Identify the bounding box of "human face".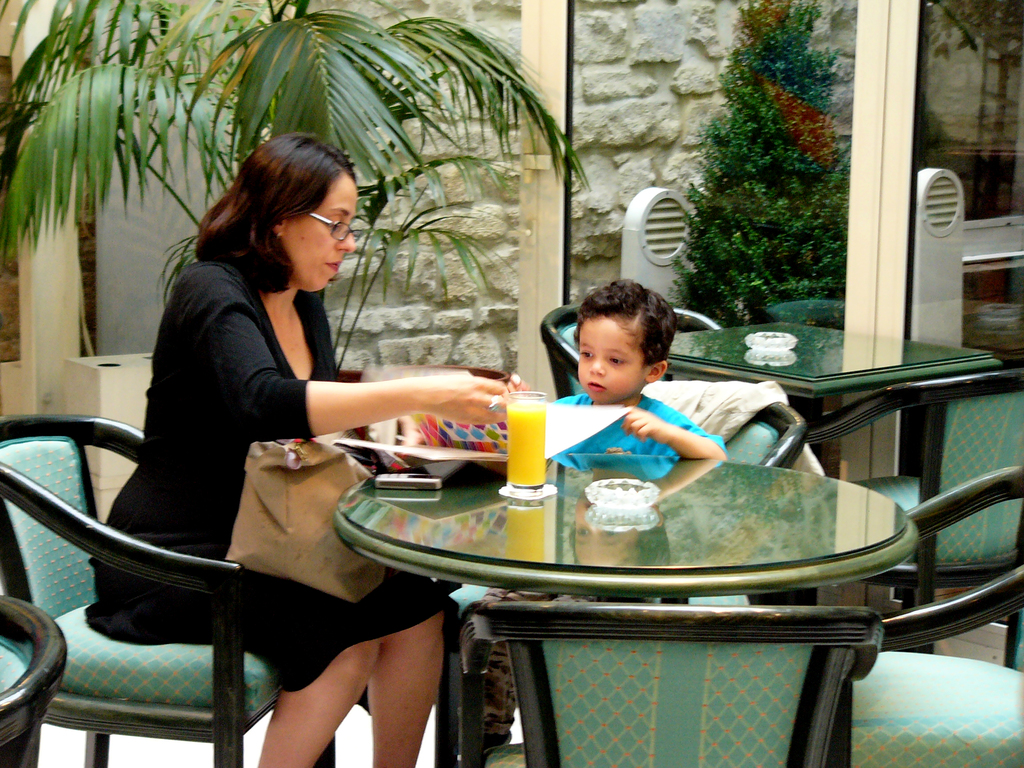
bbox=[577, 321, 648, 403].
